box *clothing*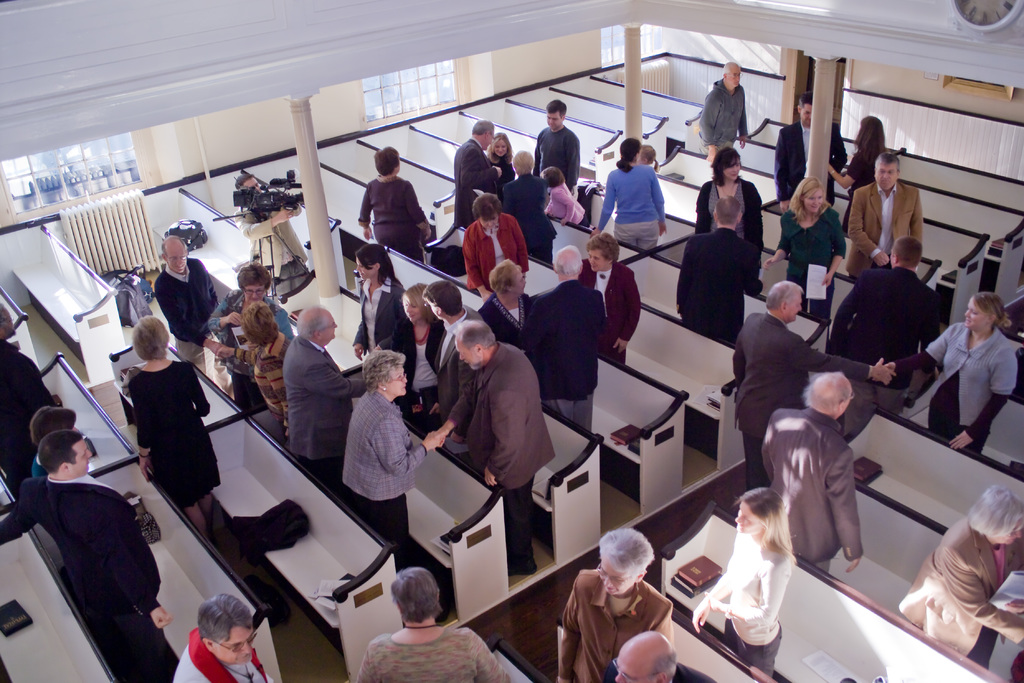
bbox=(761, 407, 856, 572)
